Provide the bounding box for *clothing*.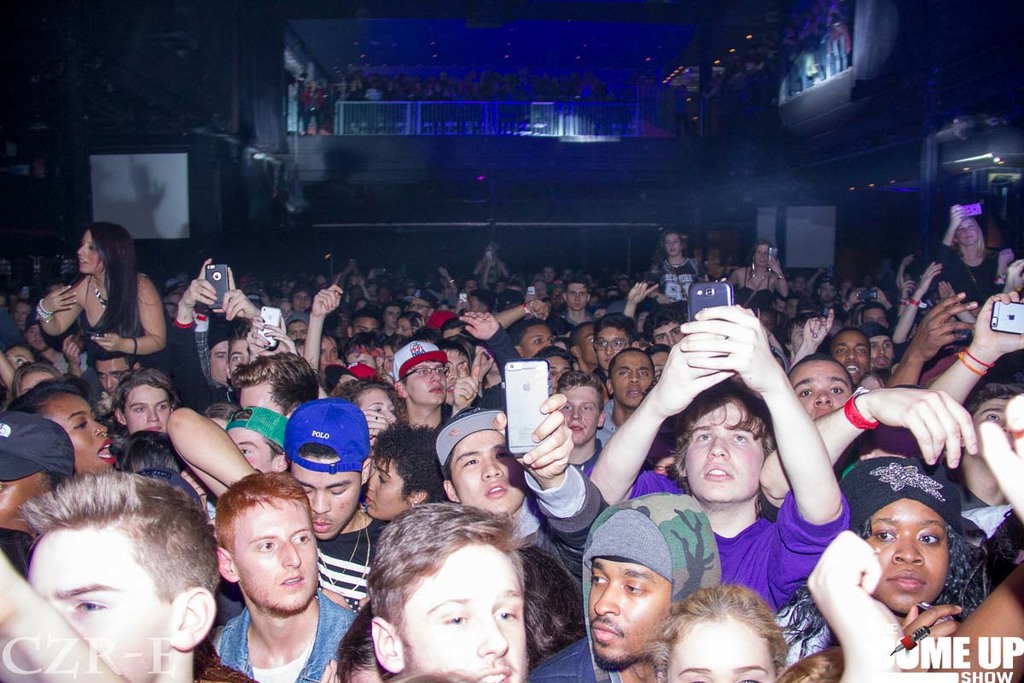
bbox=(0, 532, 35, 582).
